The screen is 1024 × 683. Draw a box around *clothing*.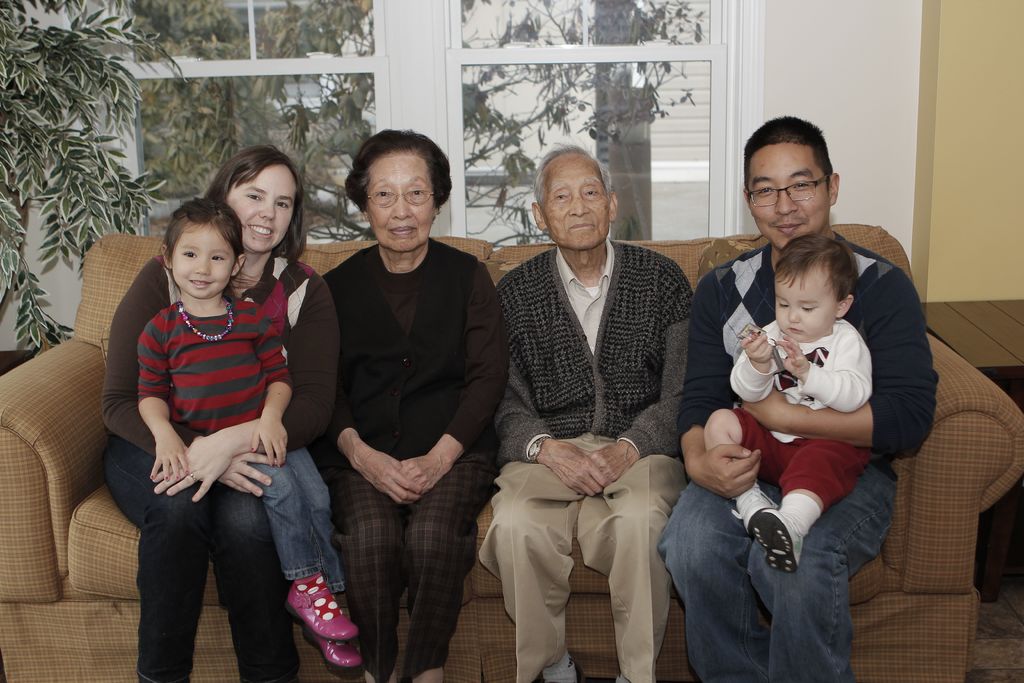
<box>658,233,941,682</box>.
